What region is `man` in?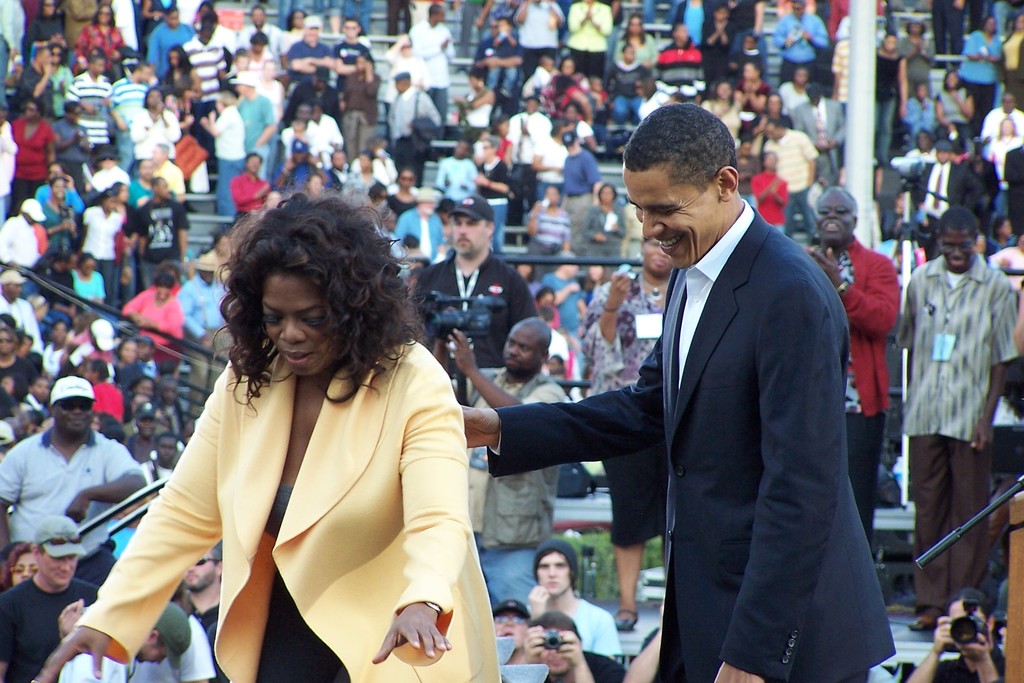
{"left": 152, "top": 142, "right": 184, "bottom": 202}.
